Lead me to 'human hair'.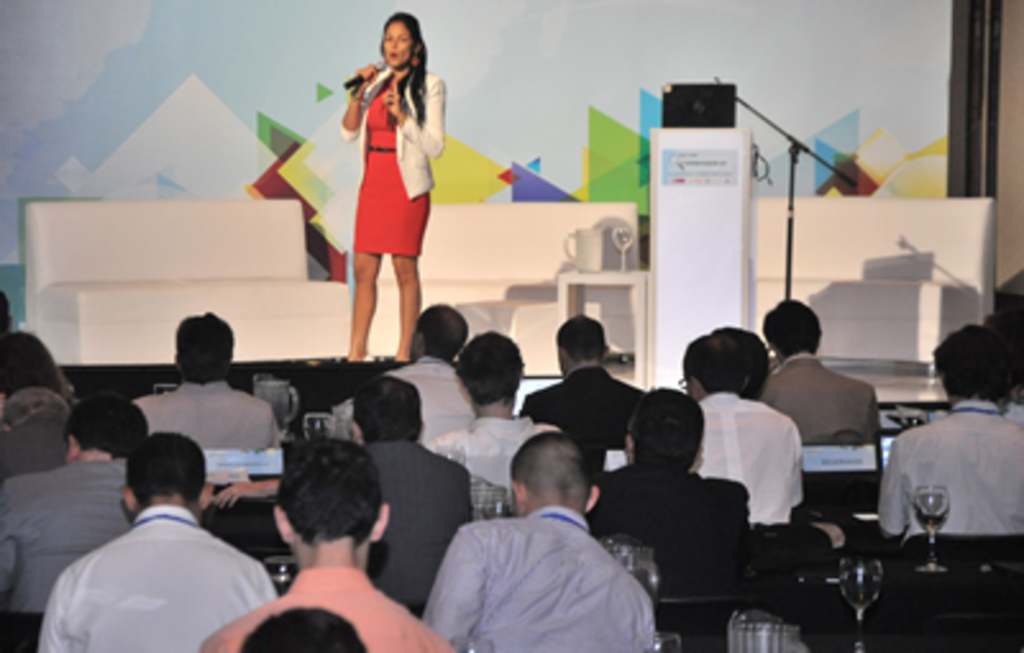
Lead to 509:430:596:504.
